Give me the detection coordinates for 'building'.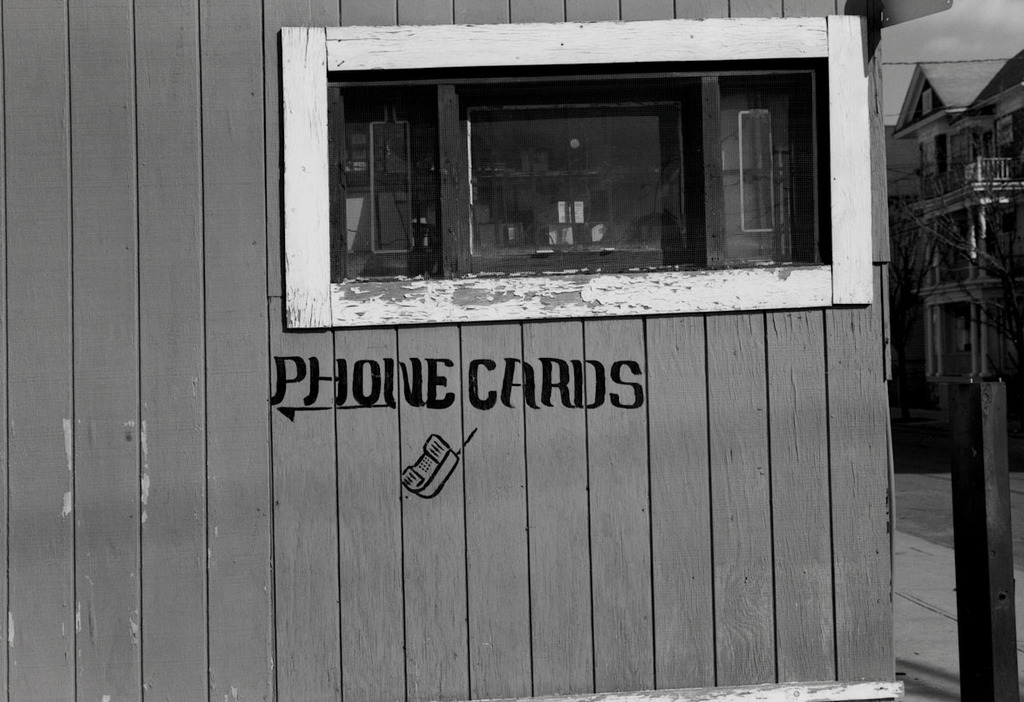
0,0,892,701.
